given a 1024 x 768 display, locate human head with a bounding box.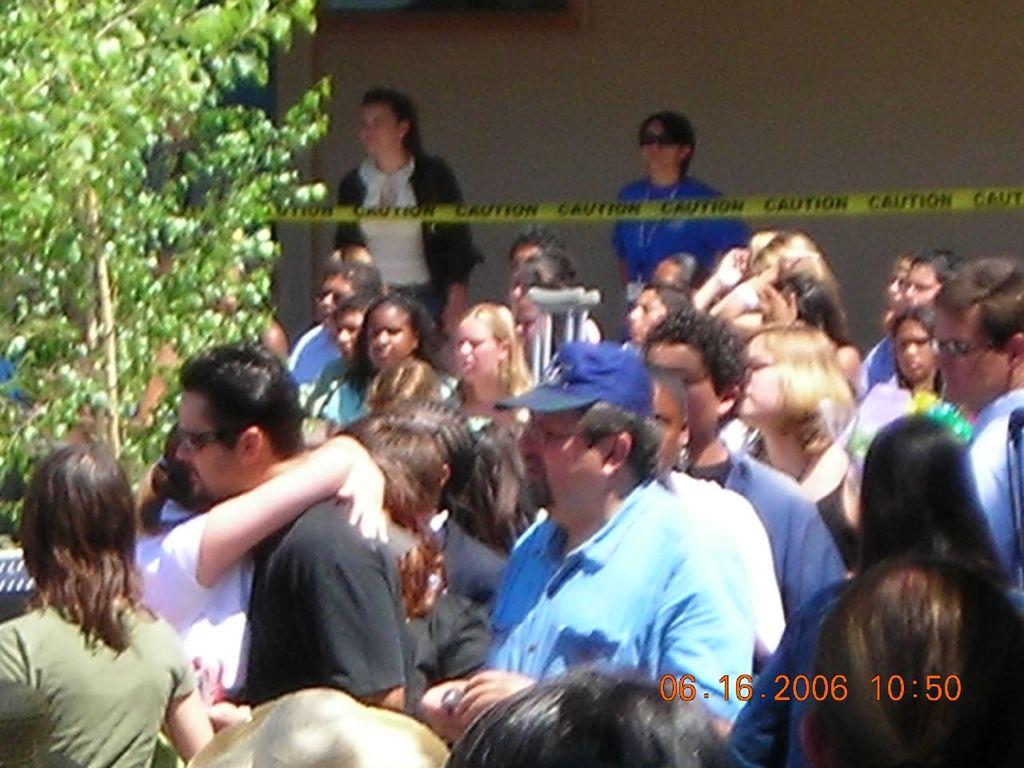
Located: pyautogui.locateOnScreen(645, 310, 753, 434).
